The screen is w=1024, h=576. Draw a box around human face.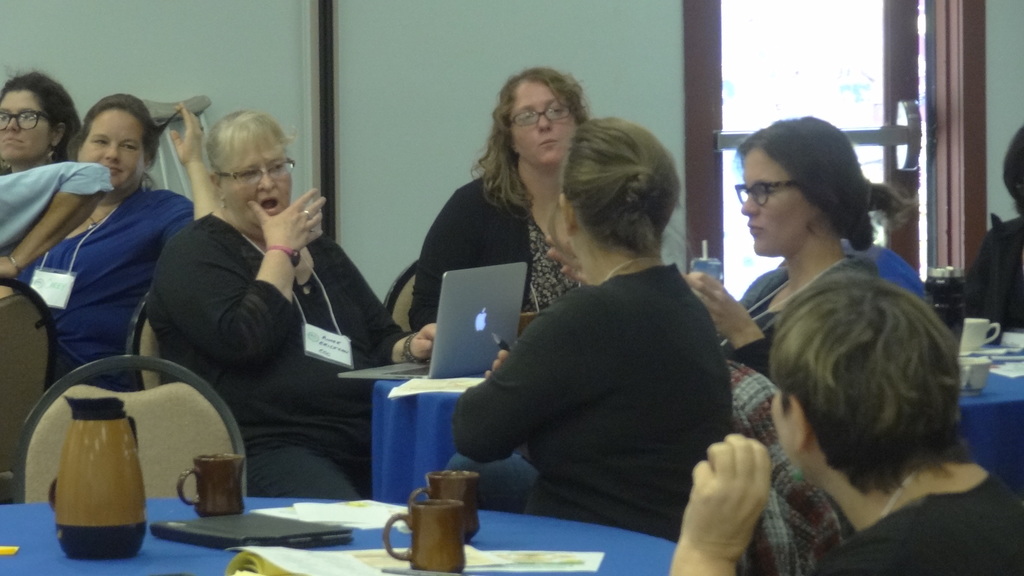
Rect(224, 135, 295, 216).
